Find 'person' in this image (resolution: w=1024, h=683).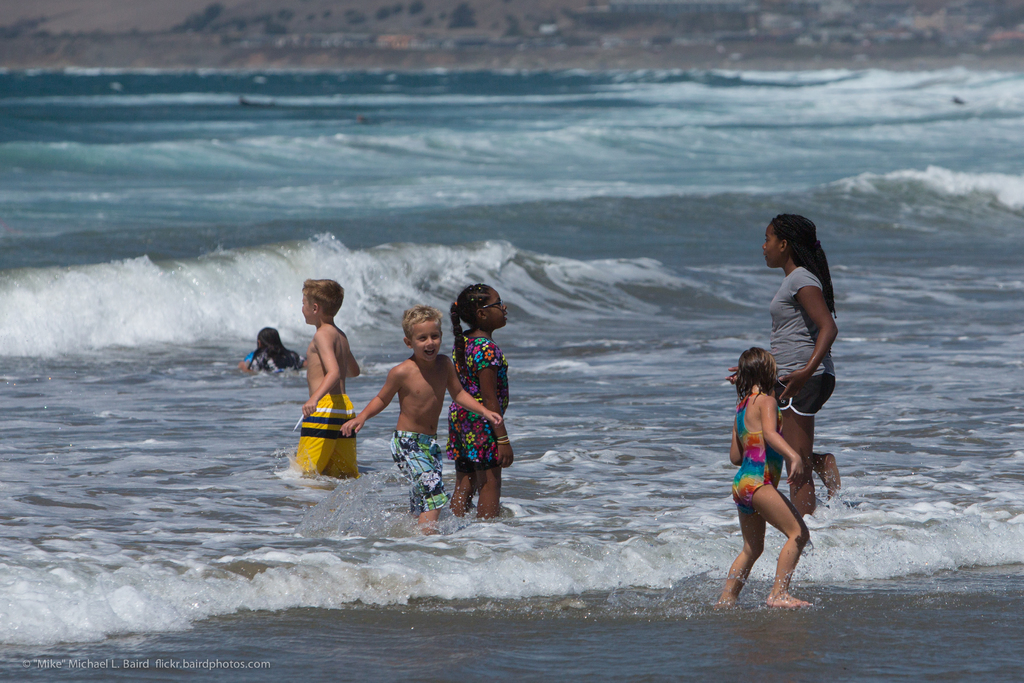
bbox=[238, 320, 307, 373].
